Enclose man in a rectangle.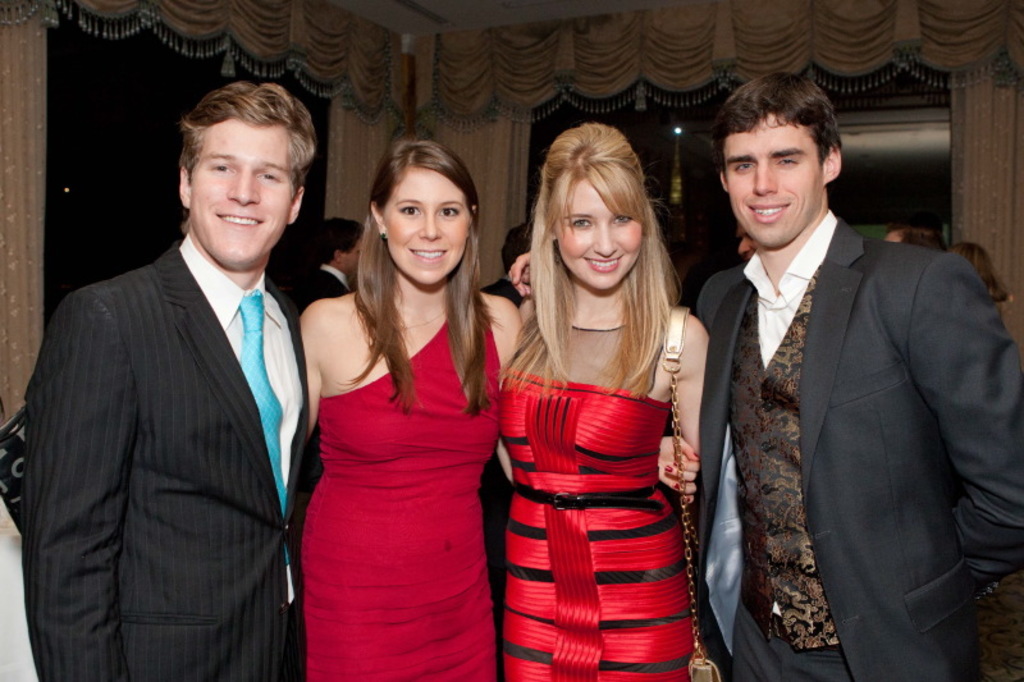
(698,72,1023,681).
